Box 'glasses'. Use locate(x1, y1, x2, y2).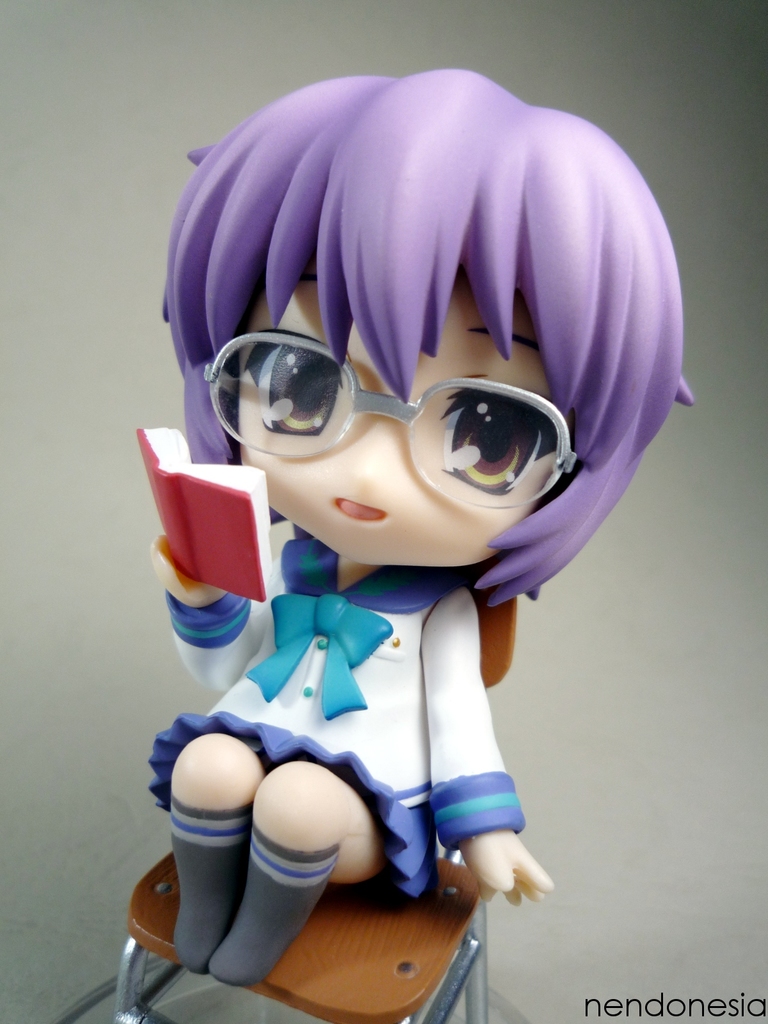
locate(197, 320, 560, 455).
